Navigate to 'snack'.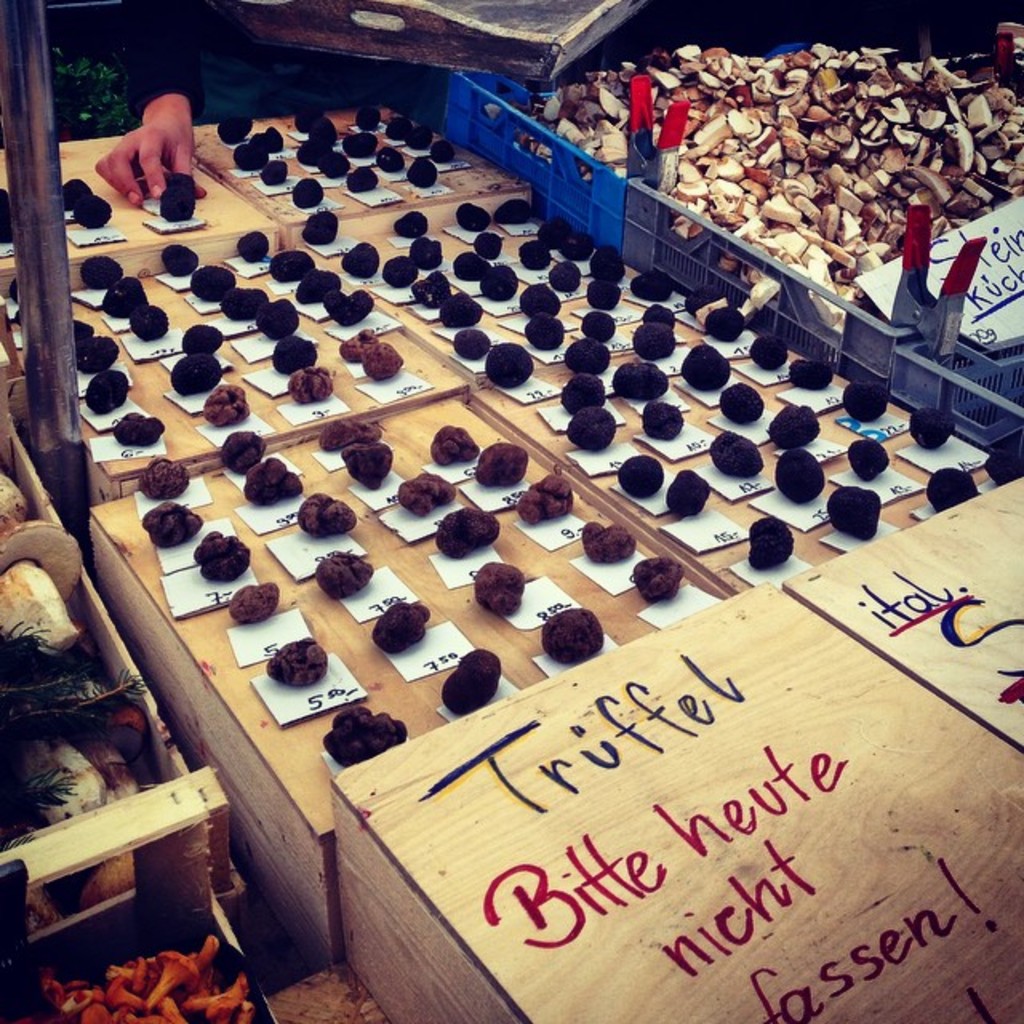
Navigation target: detection(544, 606, 602, 662).
